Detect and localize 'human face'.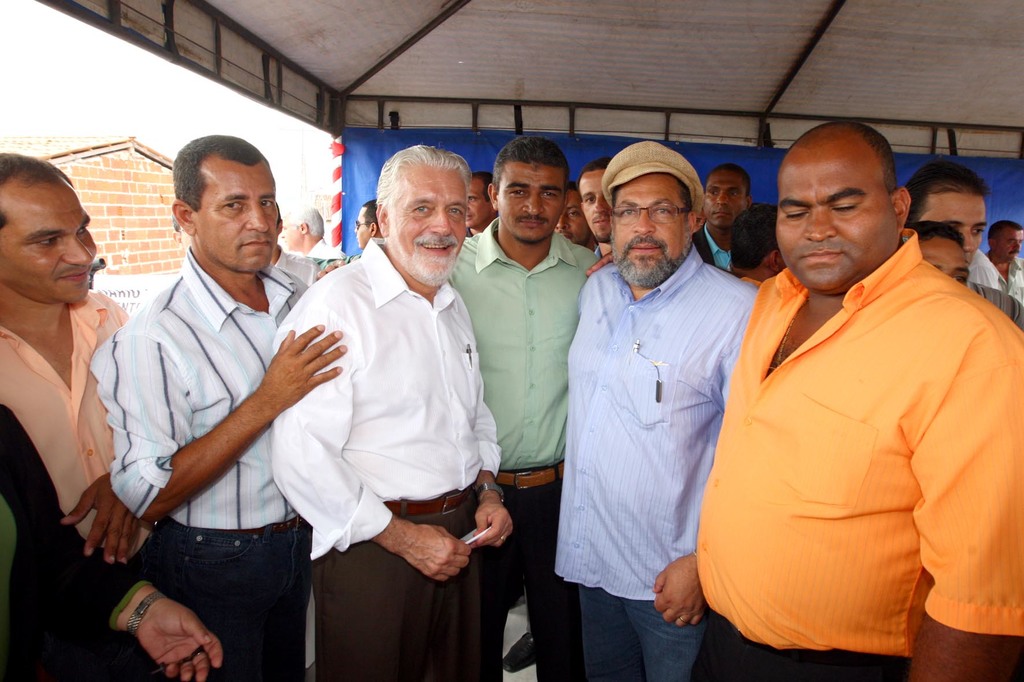
Localized at <box>496,168,563,245</box>.
